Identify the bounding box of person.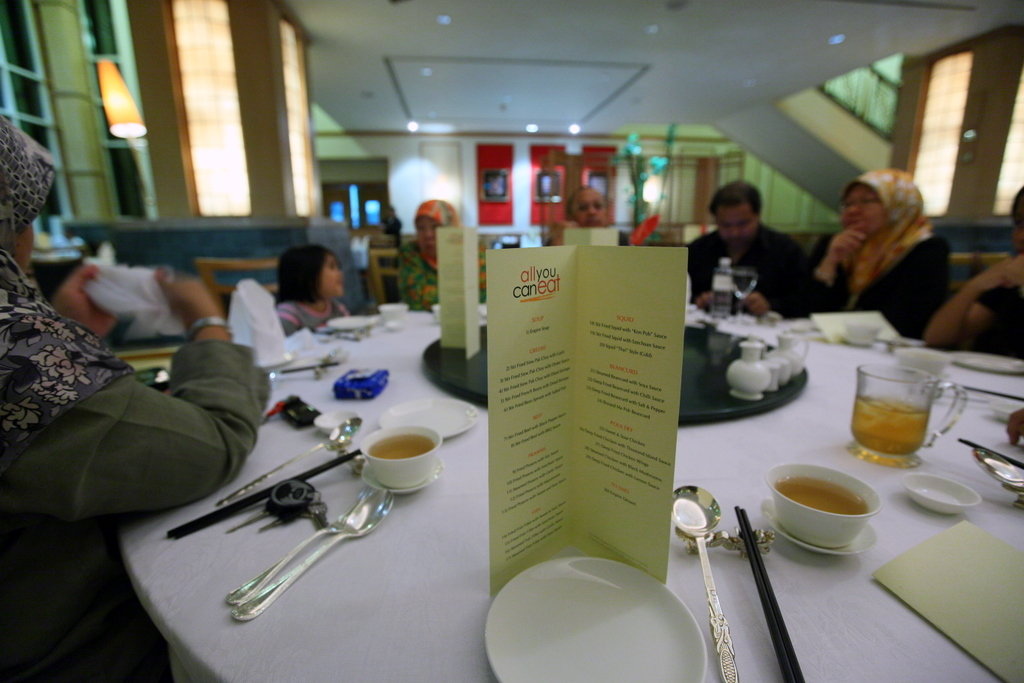
[376, 208, 400, 252].
